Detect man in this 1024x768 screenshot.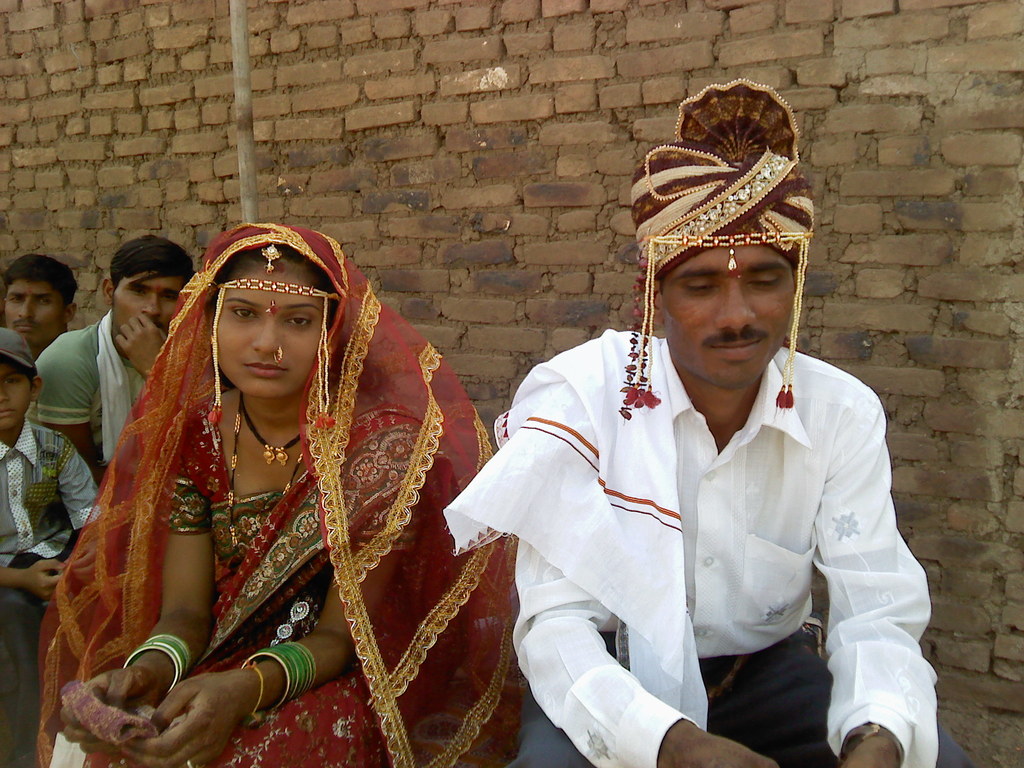
Detection: pyautogui.locateOnScreen(464, 151, 927, 763).
